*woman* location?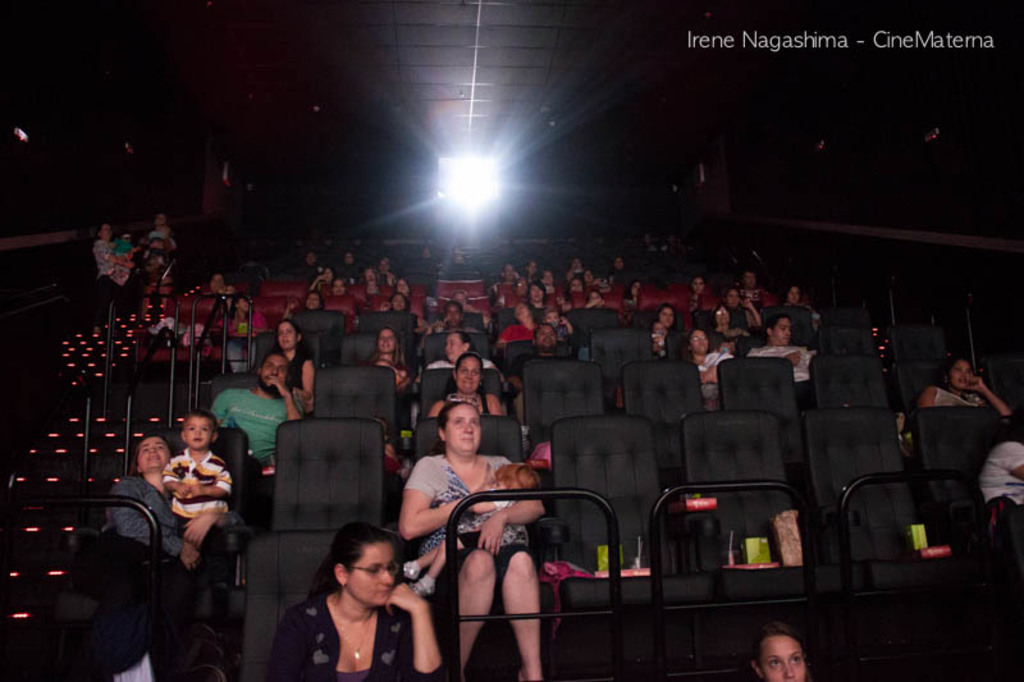
detection(686, 275, 713, 317)
